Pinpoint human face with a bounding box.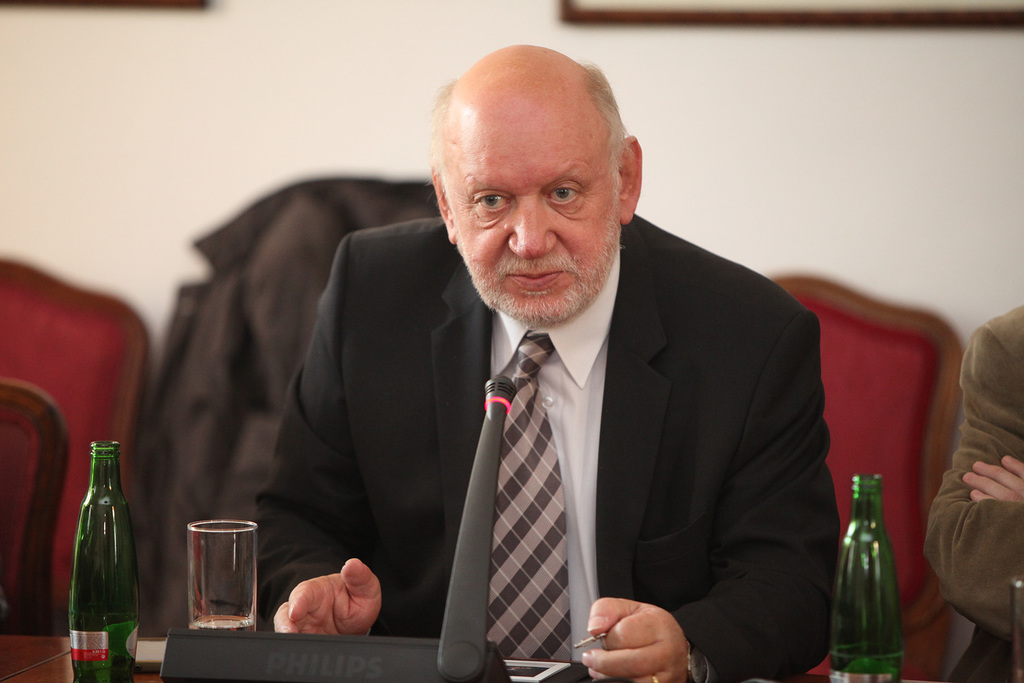
box(447, 108, 621, 326).
